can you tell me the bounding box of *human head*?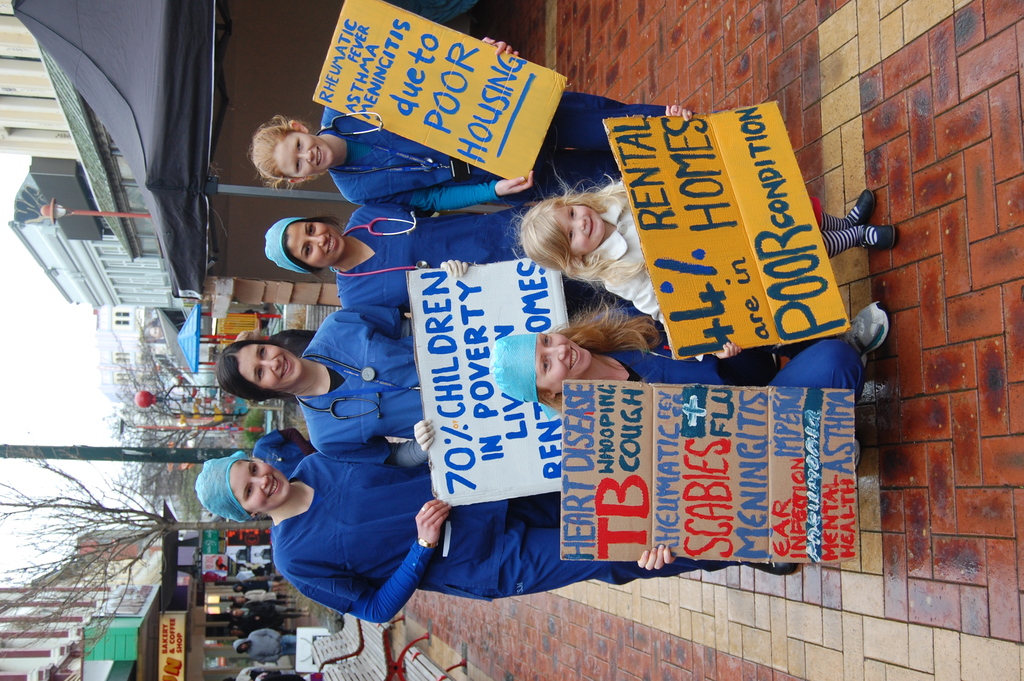
[left=522, top=199, right=606, bottom=261].
